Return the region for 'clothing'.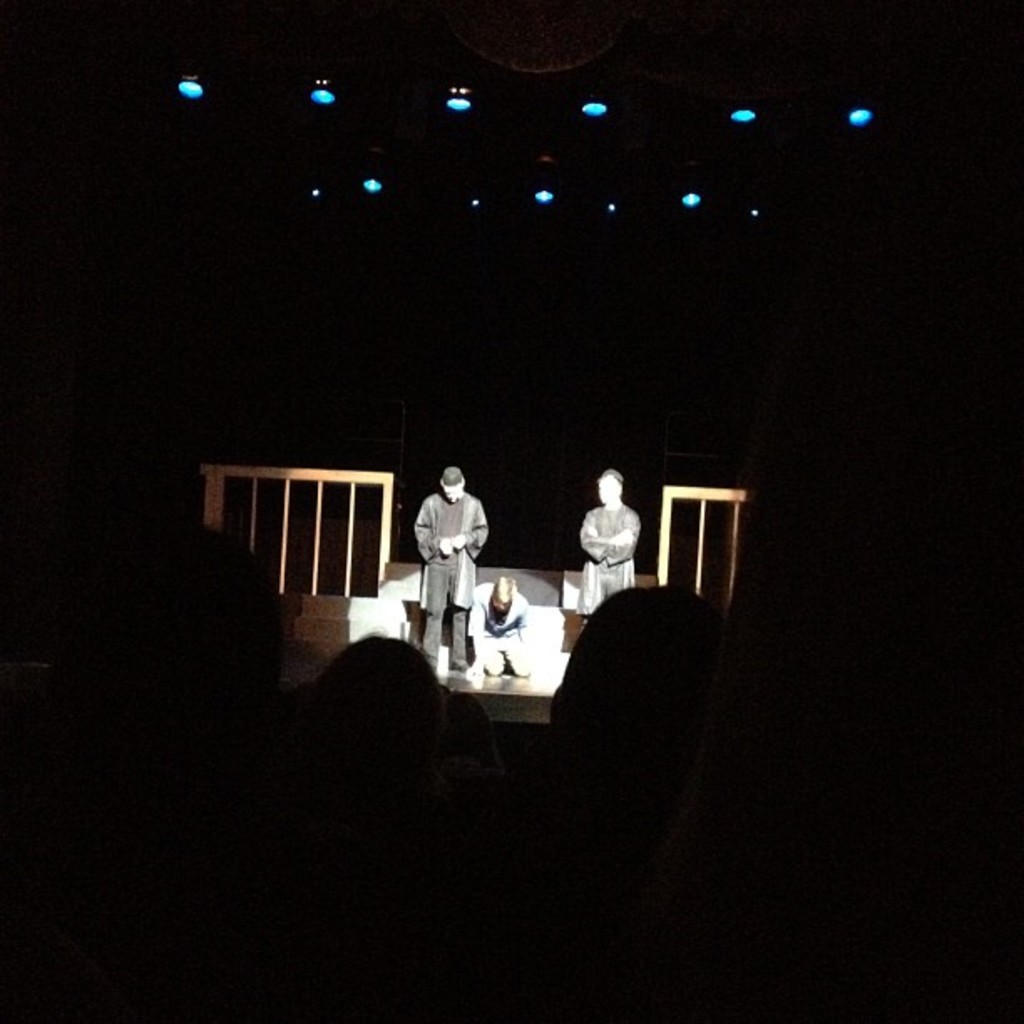
465/579/532/676.
